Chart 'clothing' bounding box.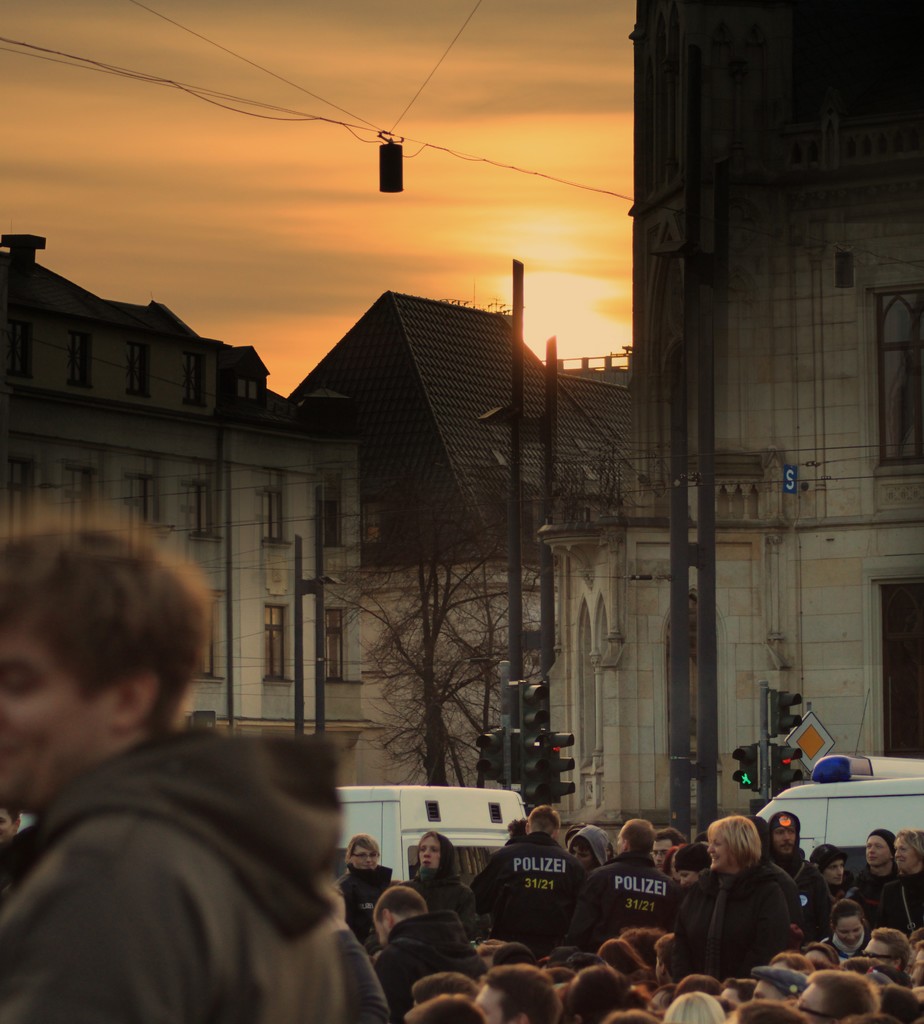
Charted: Rect(394, 845, 473, 950).
